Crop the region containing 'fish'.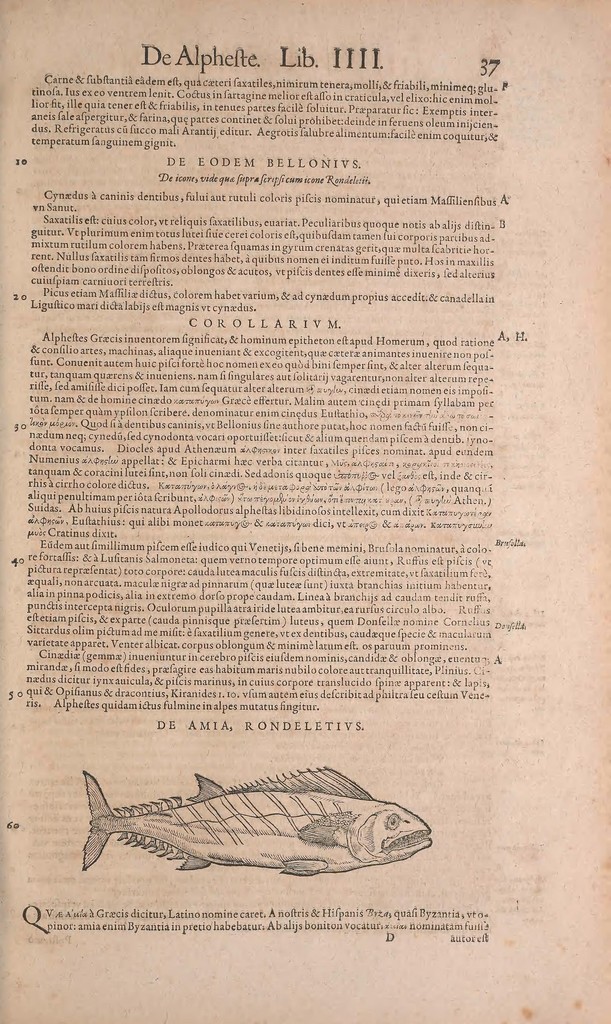
Crop region: [x1=72, y1=772, x2=443, y2=879].
